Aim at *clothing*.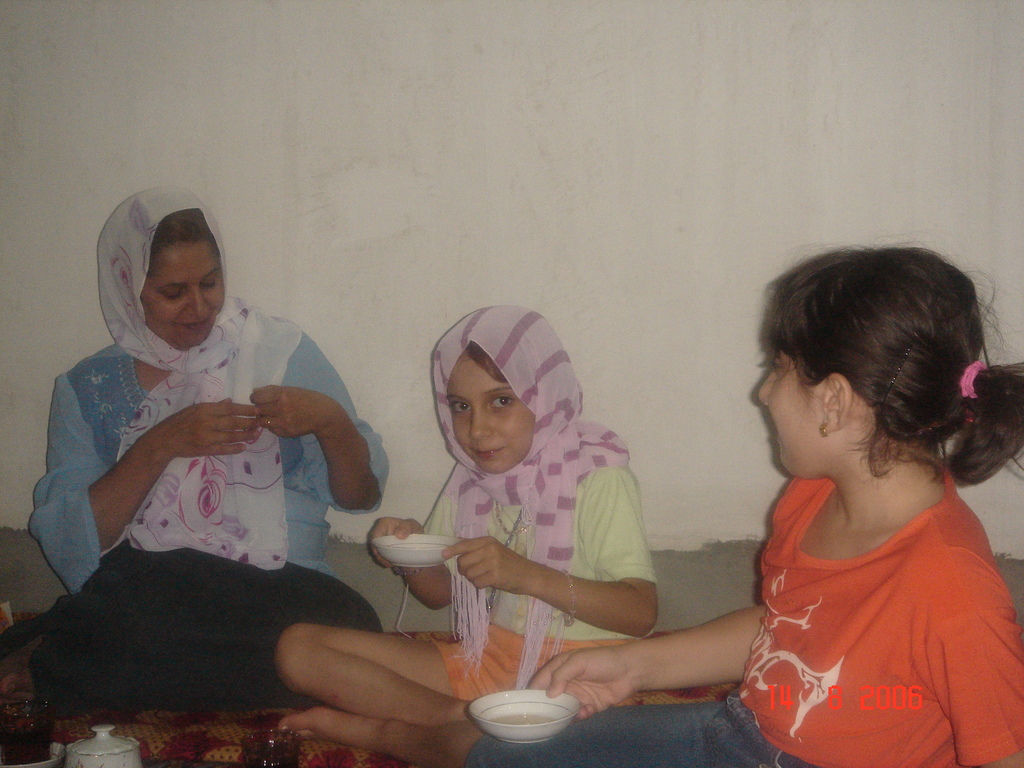
Aimed at 740 454 1004 747.
